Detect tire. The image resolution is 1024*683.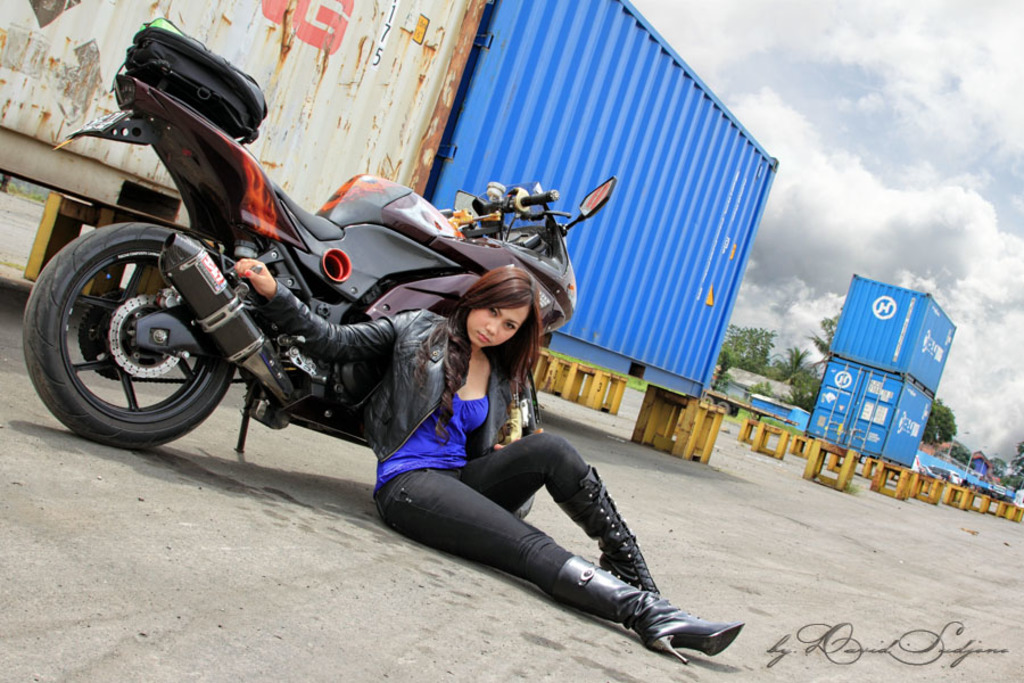
box(32, 211, 228, 453).
